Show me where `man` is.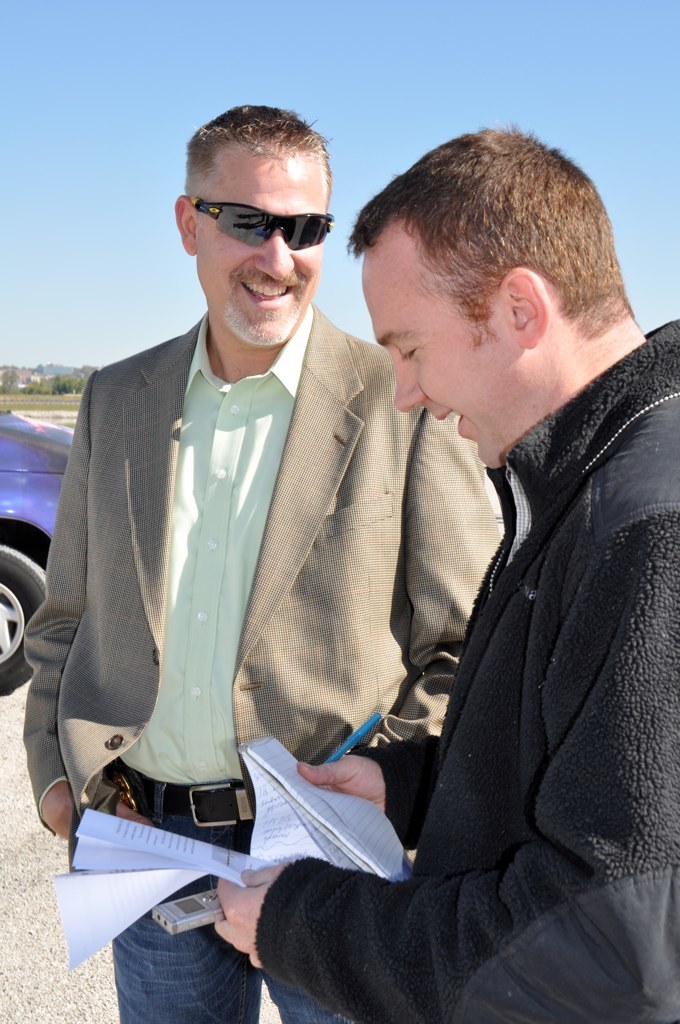
`man` is at pyautogui.locateOnScreen(186, 118, 679, 1023).
